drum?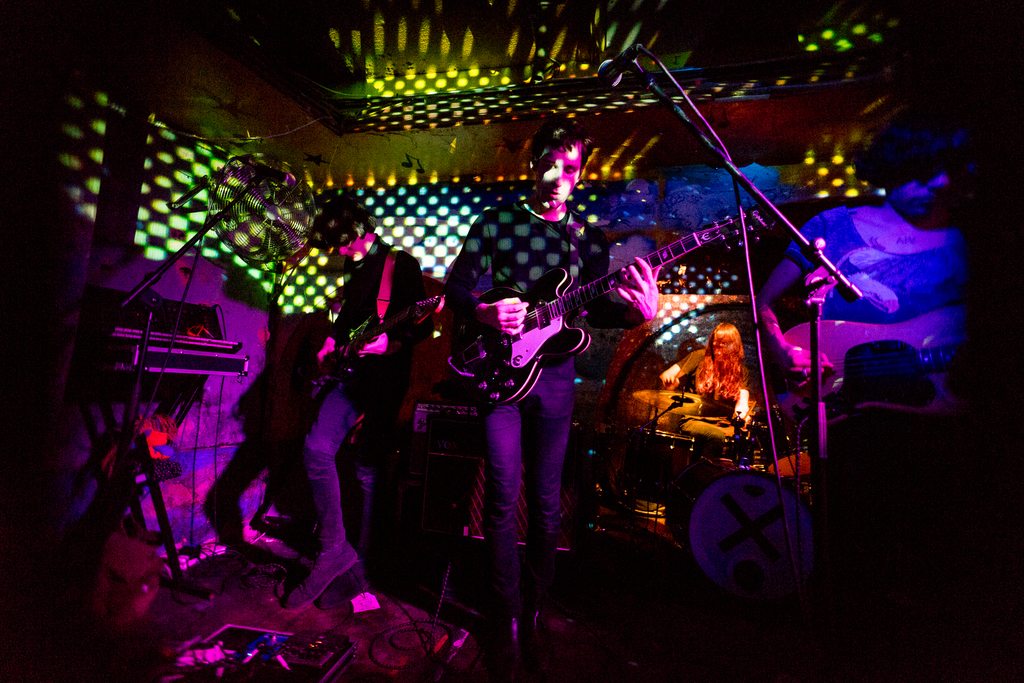
(669, 469, 815, 599)
